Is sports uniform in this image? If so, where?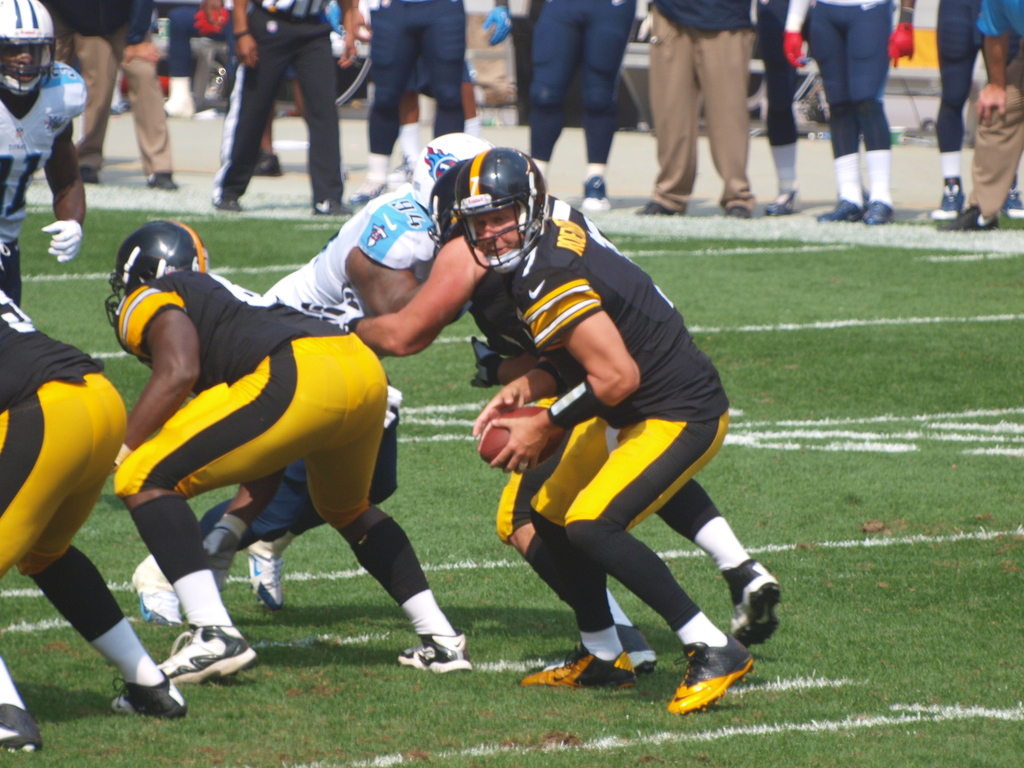
Yes, at region(0, 284, 179, 696).
